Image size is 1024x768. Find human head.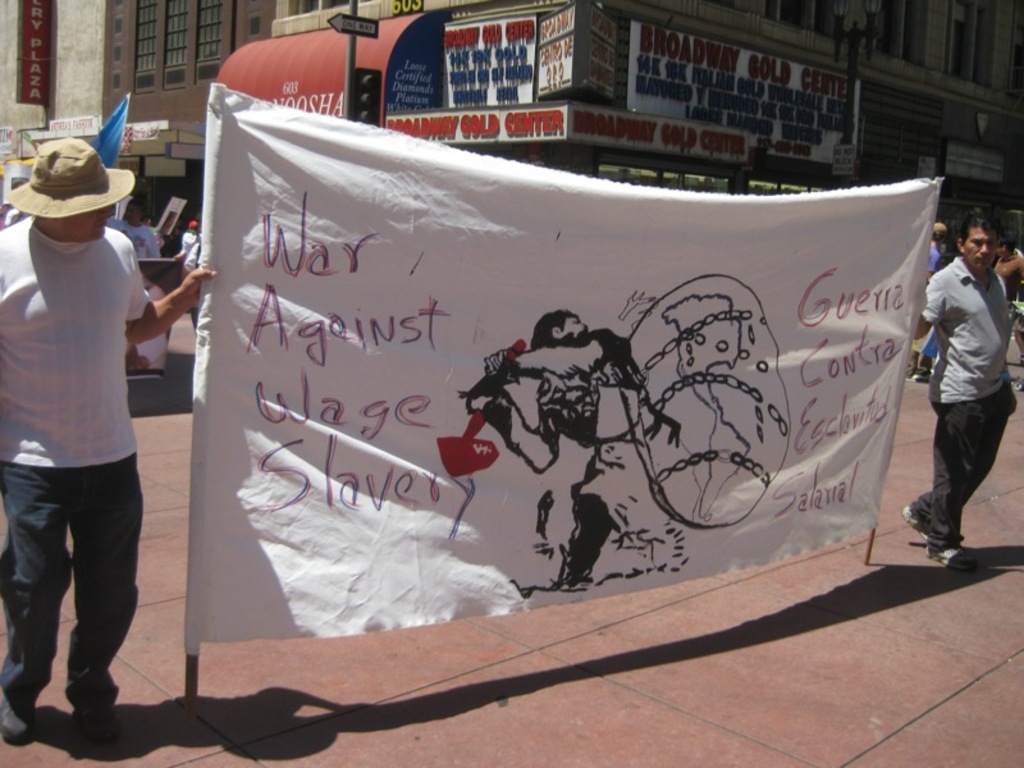
box(124, 193, 154, 230).
